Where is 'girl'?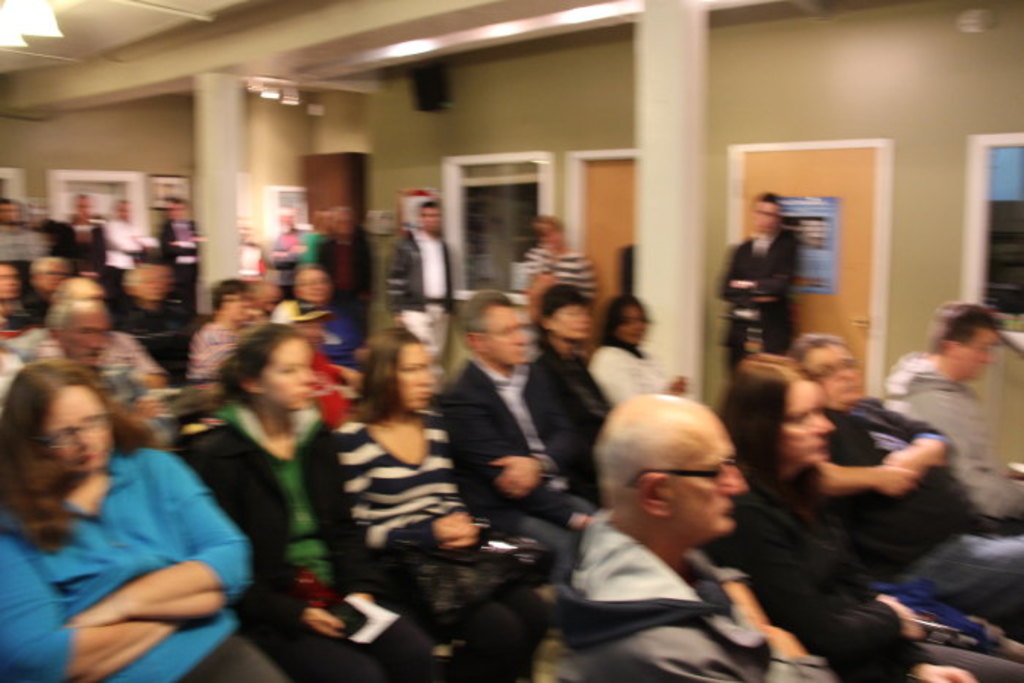
(326,328,554,682).
